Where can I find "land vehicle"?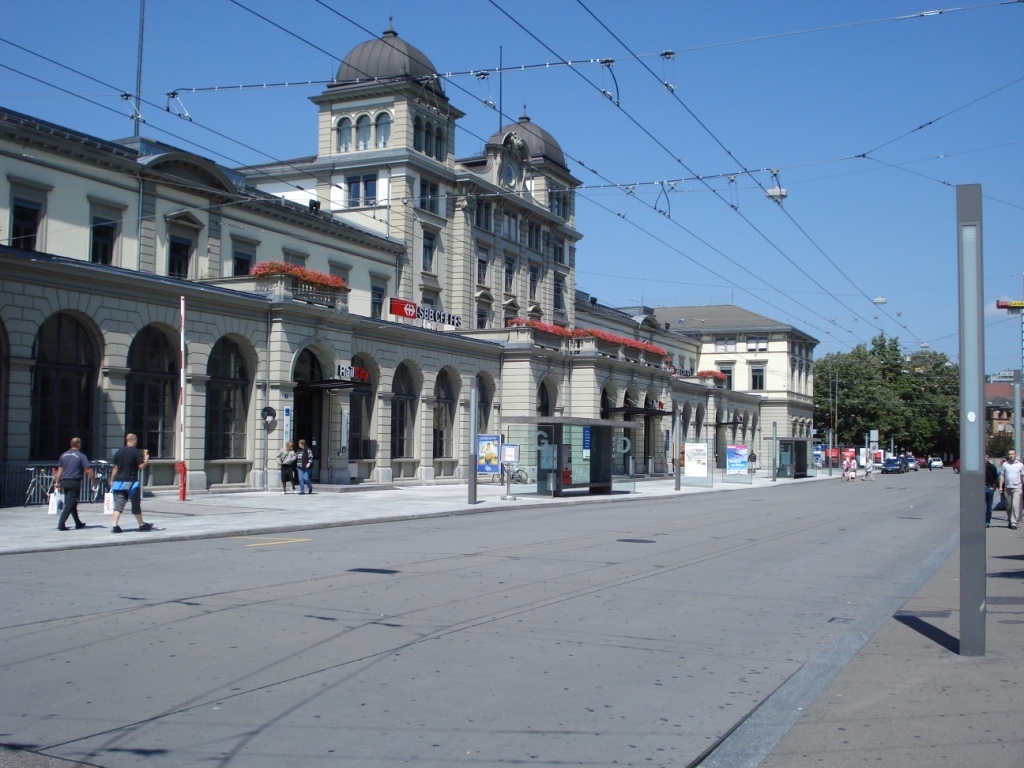
You can find it at <region>903, 456, 920, 474</region>.
